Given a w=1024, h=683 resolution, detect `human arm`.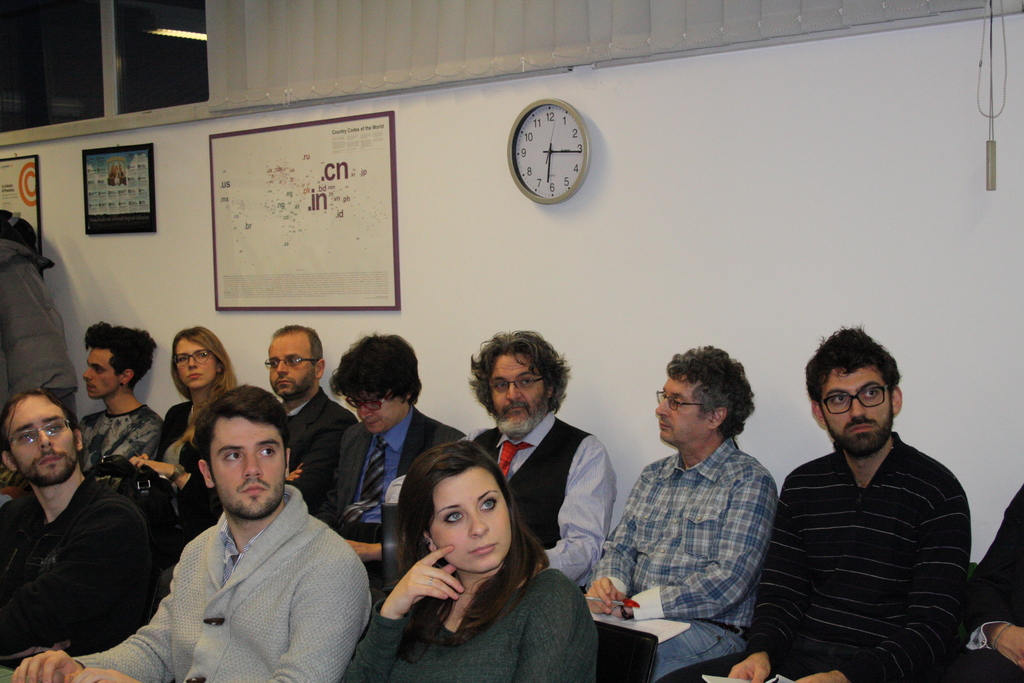
Rect(9, 595, 173, 682).
